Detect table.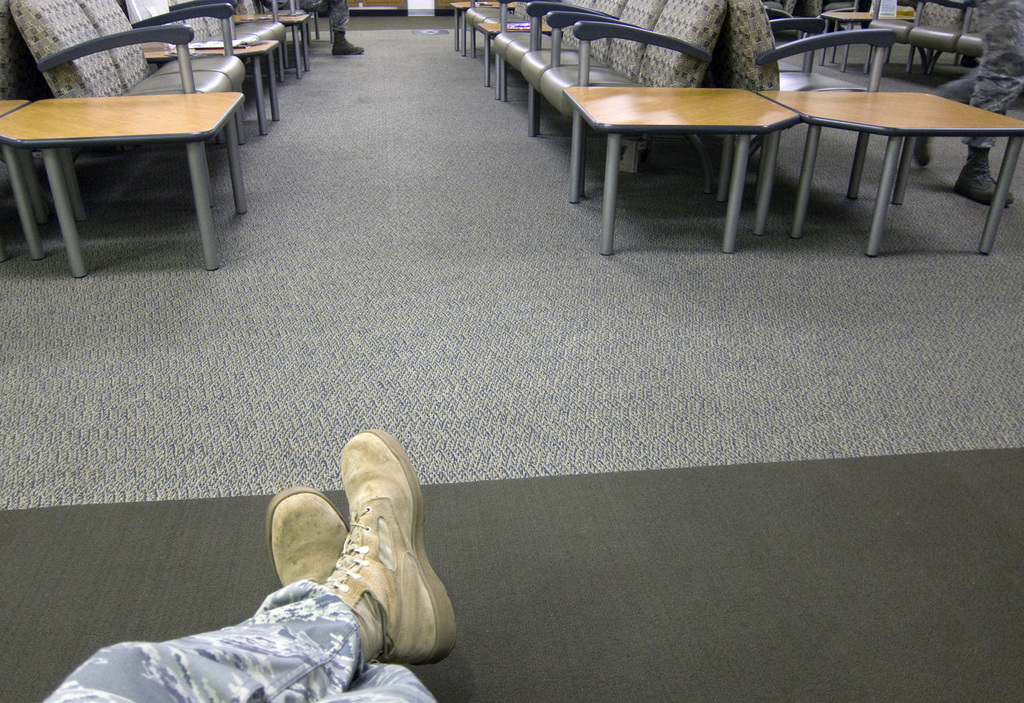
Detected at {"left": 471, "top": 15, "right": 548, "bottom": 83}.
